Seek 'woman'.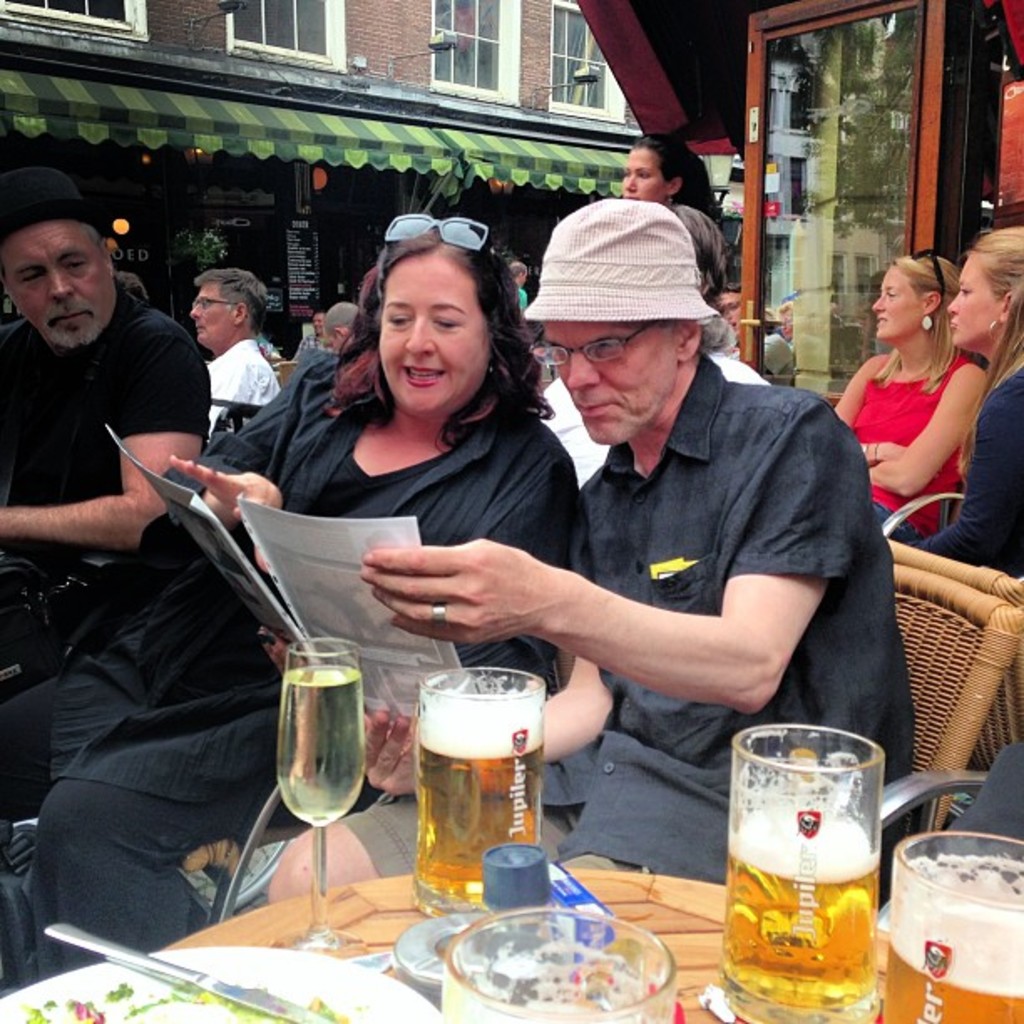
rect(914, 223, 1022, 586).
